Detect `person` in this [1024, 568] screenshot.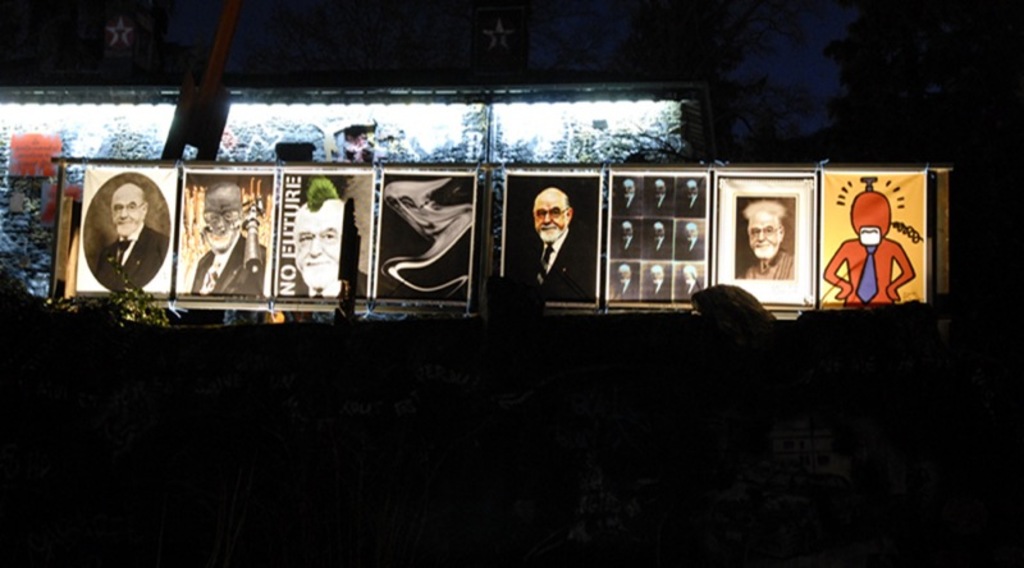
Detection: left=101, top=182, right=170, bottom=294.
